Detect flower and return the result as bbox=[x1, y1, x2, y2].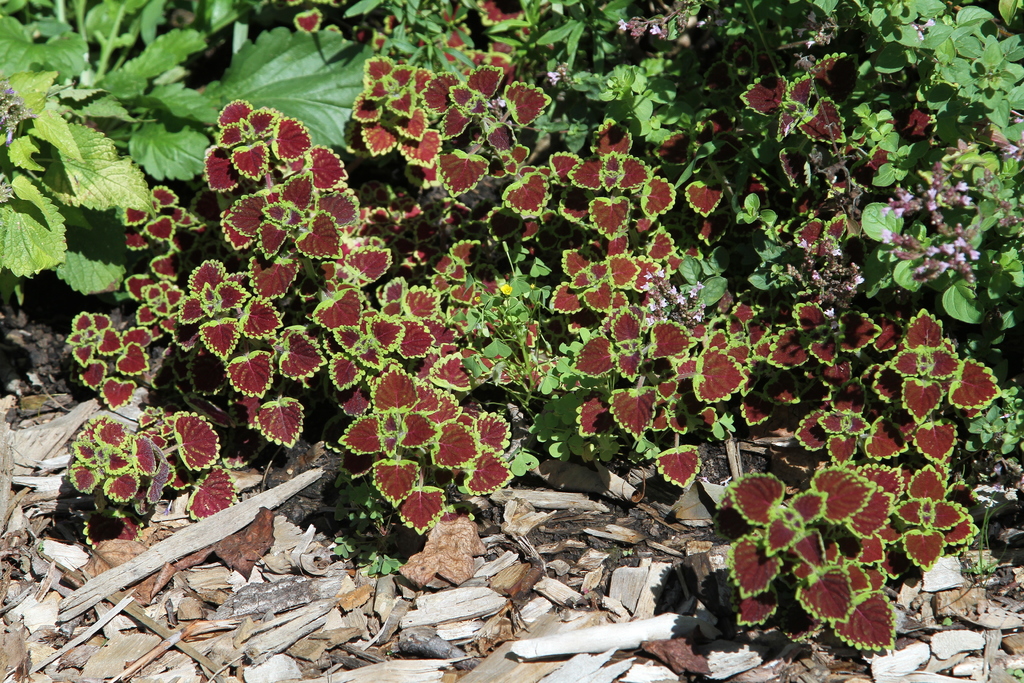
bbox=[531, 283, 536, 290].
